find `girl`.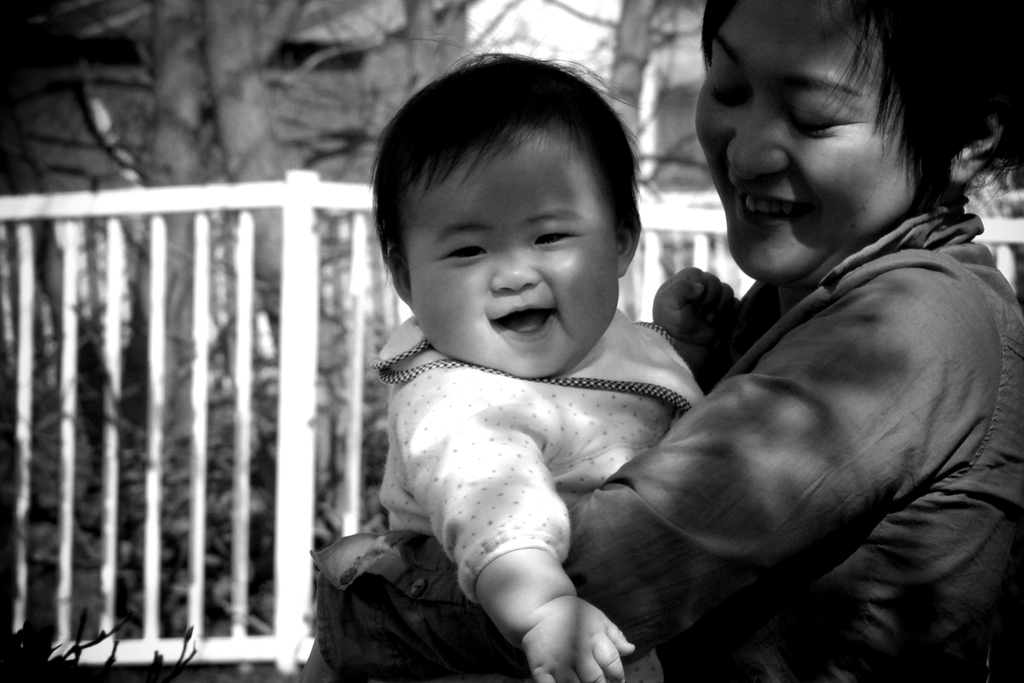
{"left": 372, "top": 19, "right": 740, "bottom": 682}.
